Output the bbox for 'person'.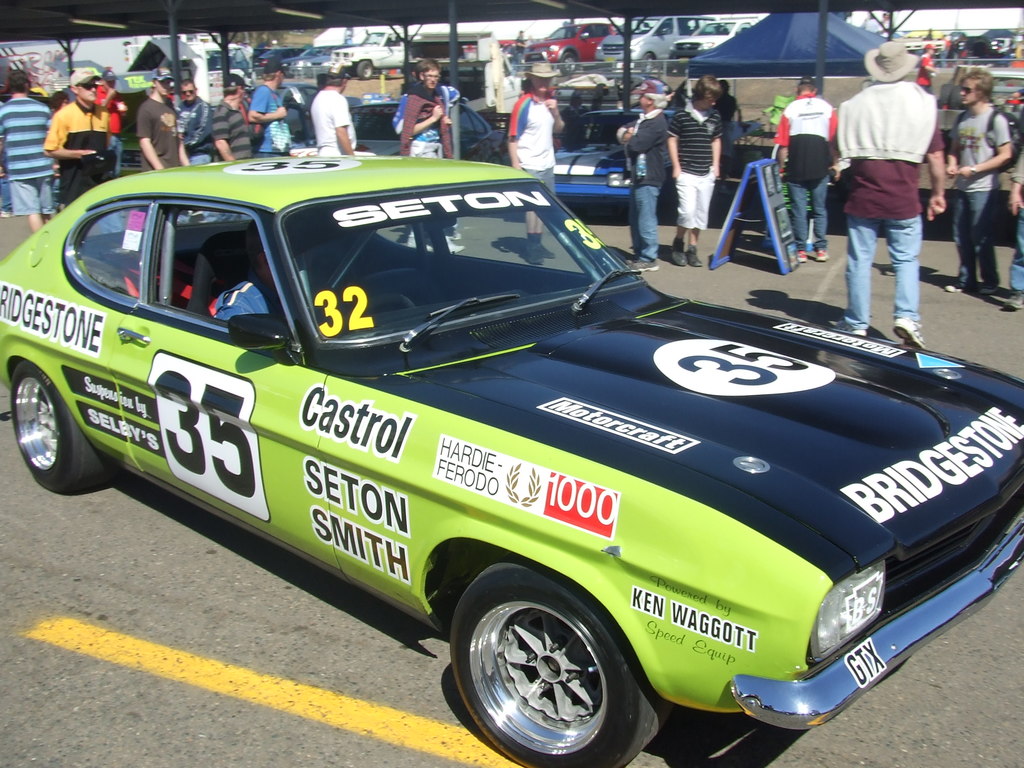
<bbox>948, 71, 1014, 296</bbox>.
